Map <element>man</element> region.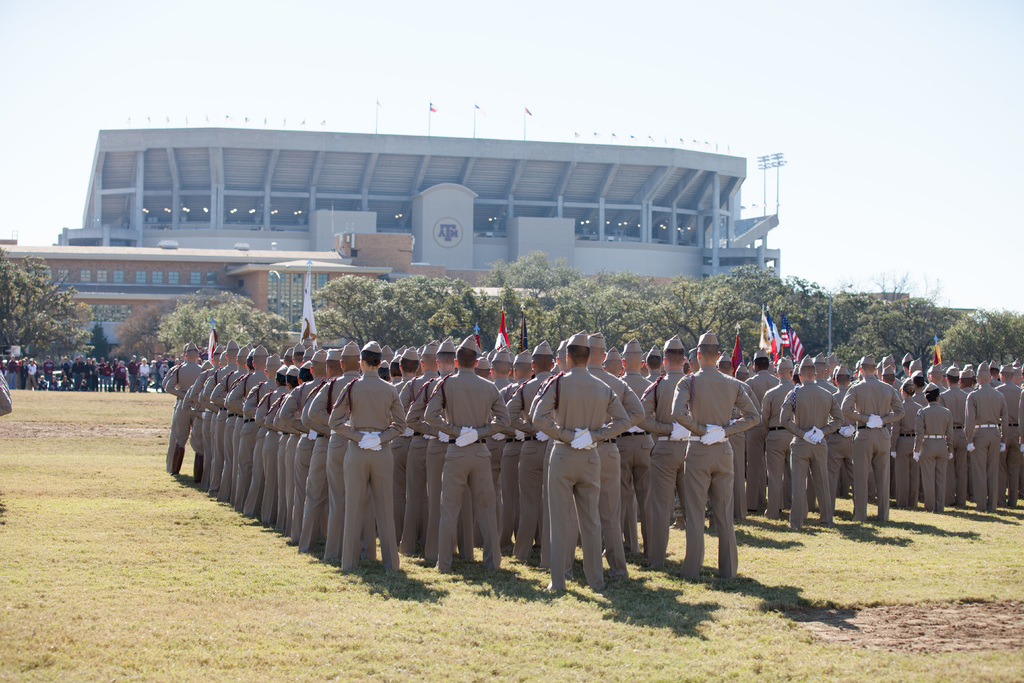
Mapped to x1=275, y1=347, x2=333, y2=546.
